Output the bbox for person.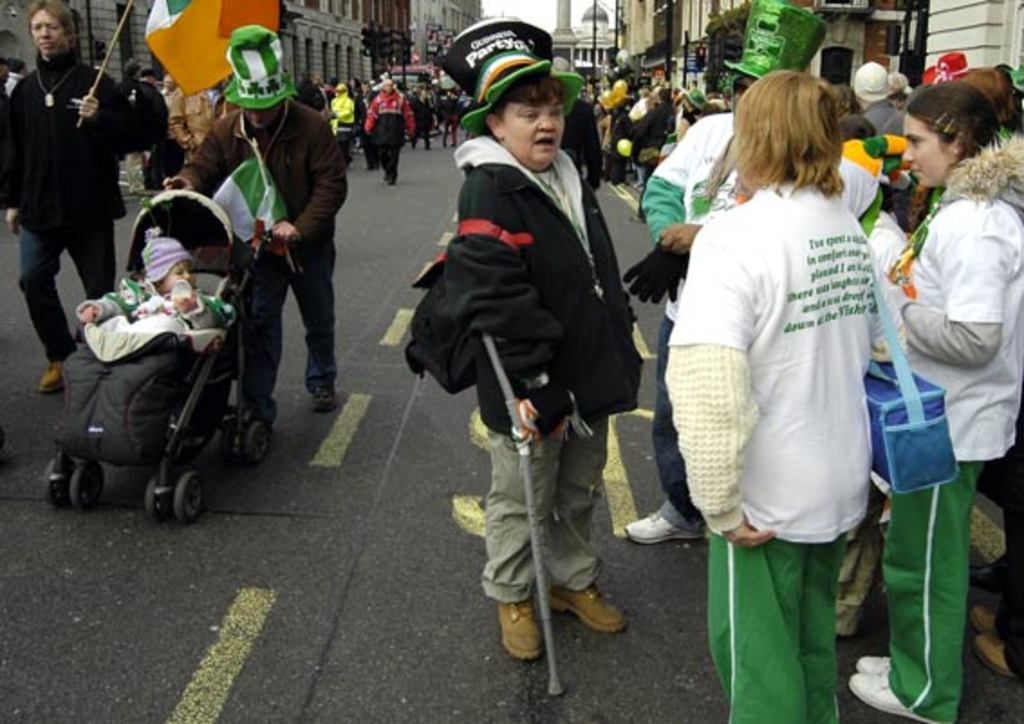
left=363, top=79, right=414, bottom=184.
